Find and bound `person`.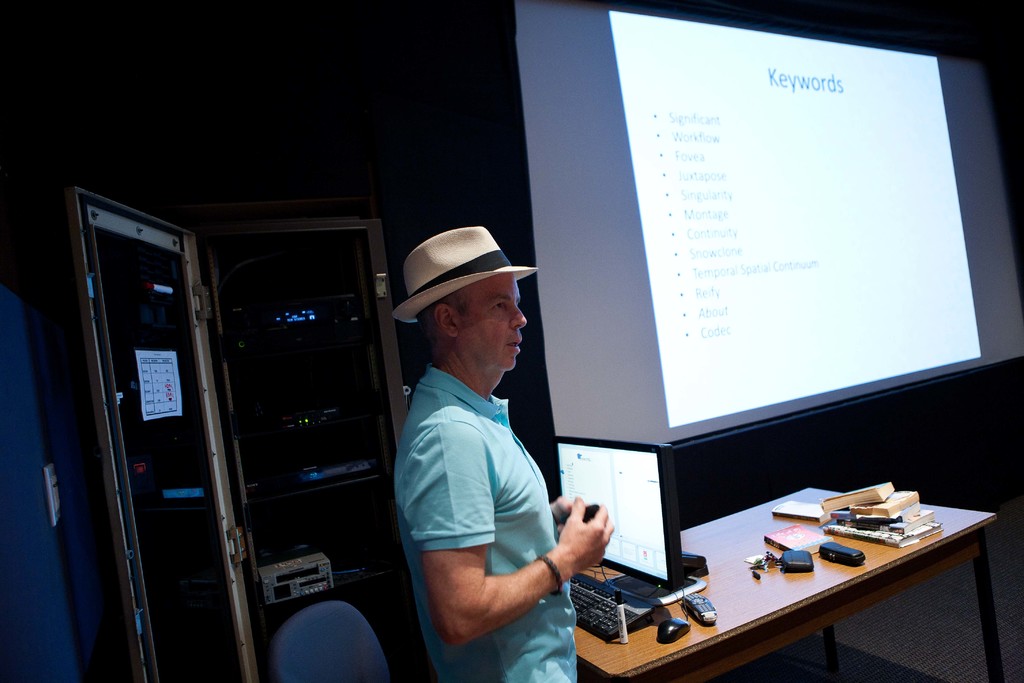
Bound: (383,217,598,677).
